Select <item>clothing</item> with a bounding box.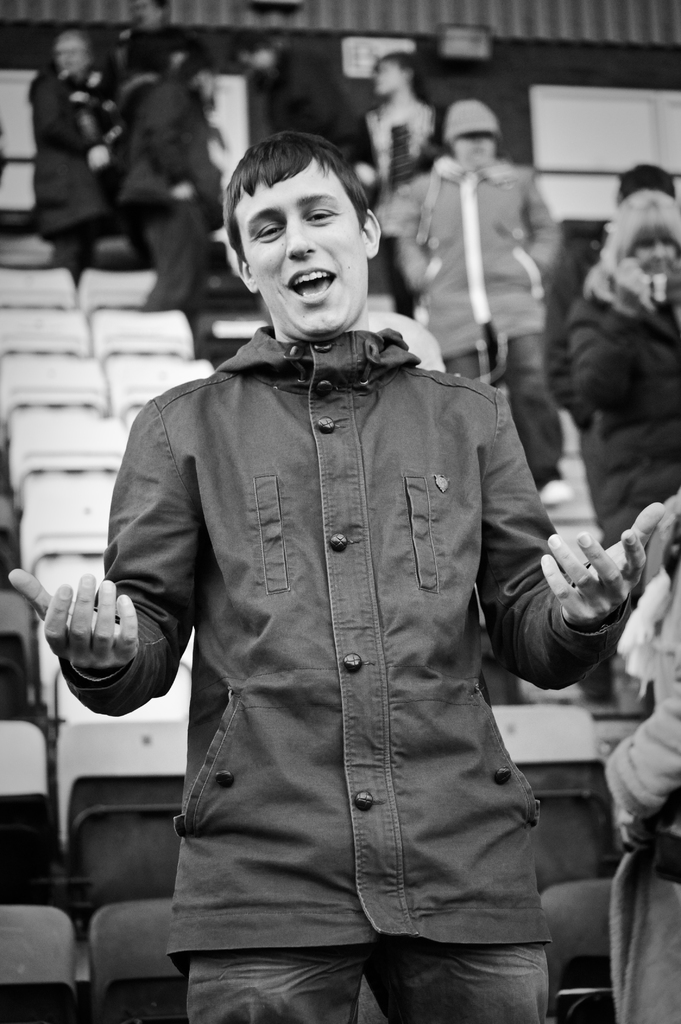
box=[605, 587, 680, 1023].
